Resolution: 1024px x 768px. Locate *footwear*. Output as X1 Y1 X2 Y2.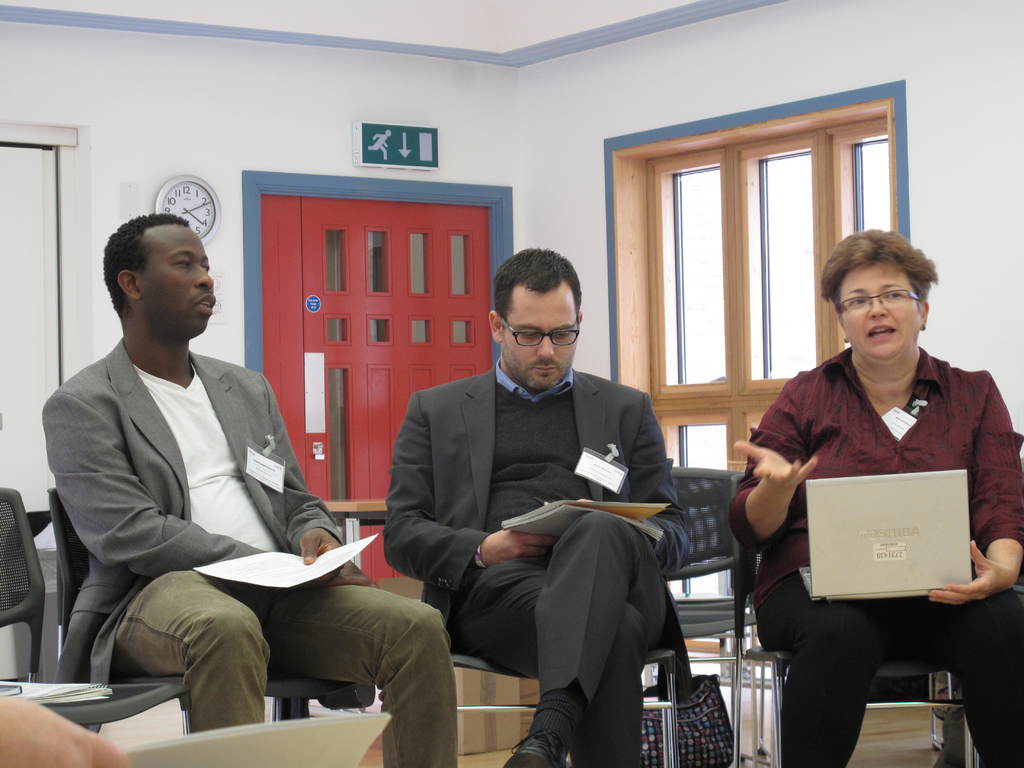
507 724 566 767.
